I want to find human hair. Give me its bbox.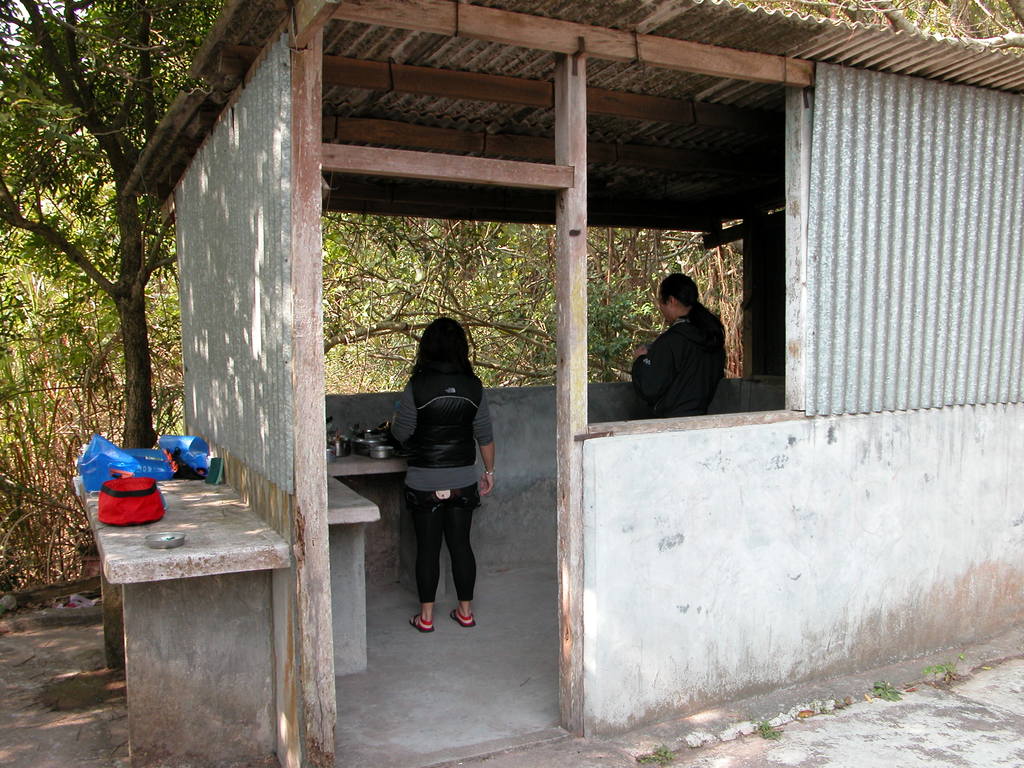
[left=659, top=273, right=700, bottom=310].
